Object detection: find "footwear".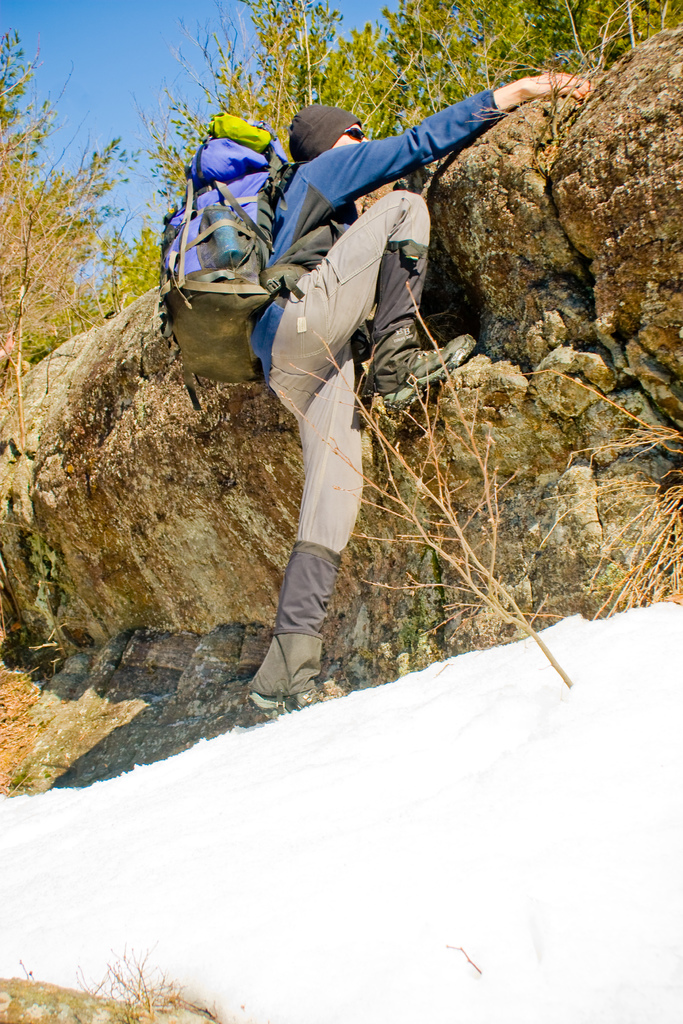
locate(246, 632, 323, 718).
